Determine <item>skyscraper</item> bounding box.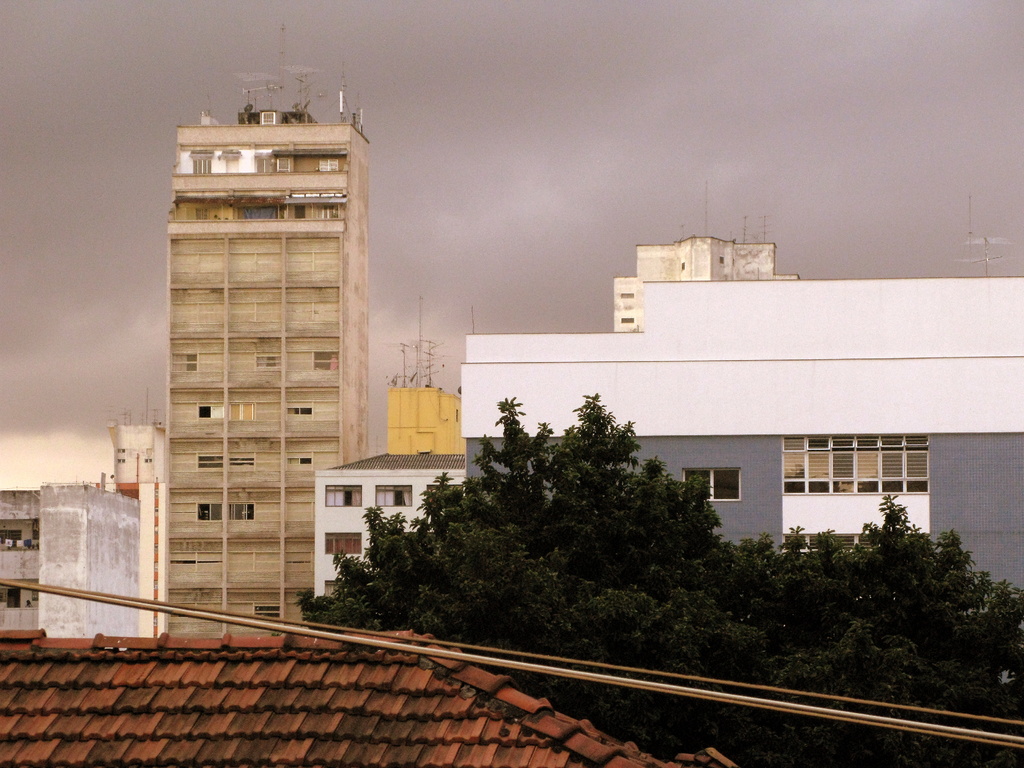
Determined: (165,124,368,629).
